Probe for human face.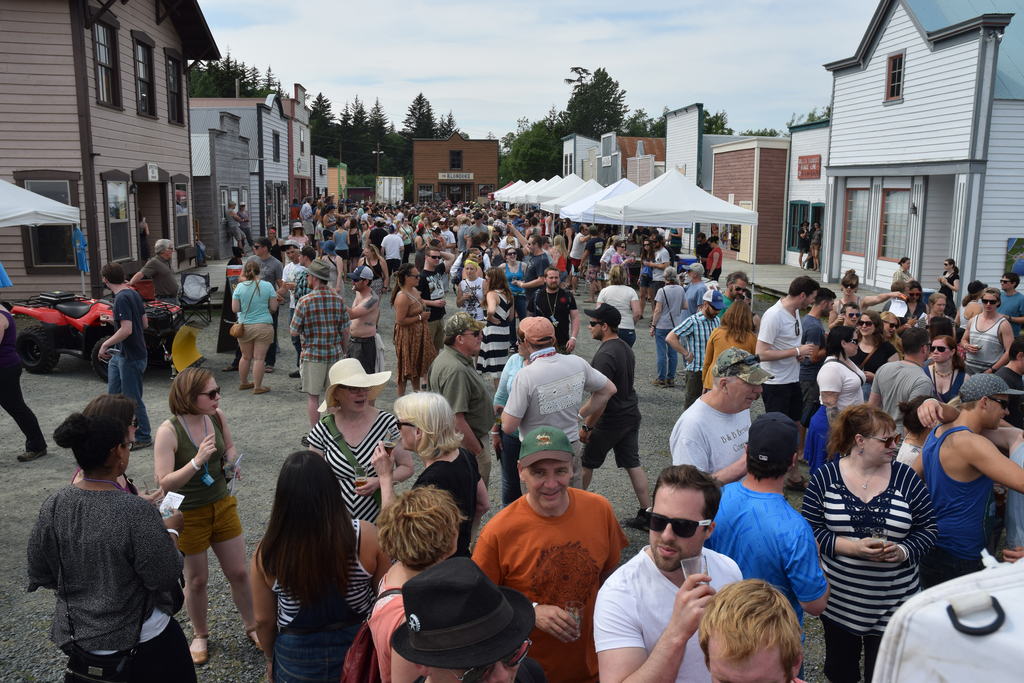
Probe result: box=[195, 378, 219, 421].
